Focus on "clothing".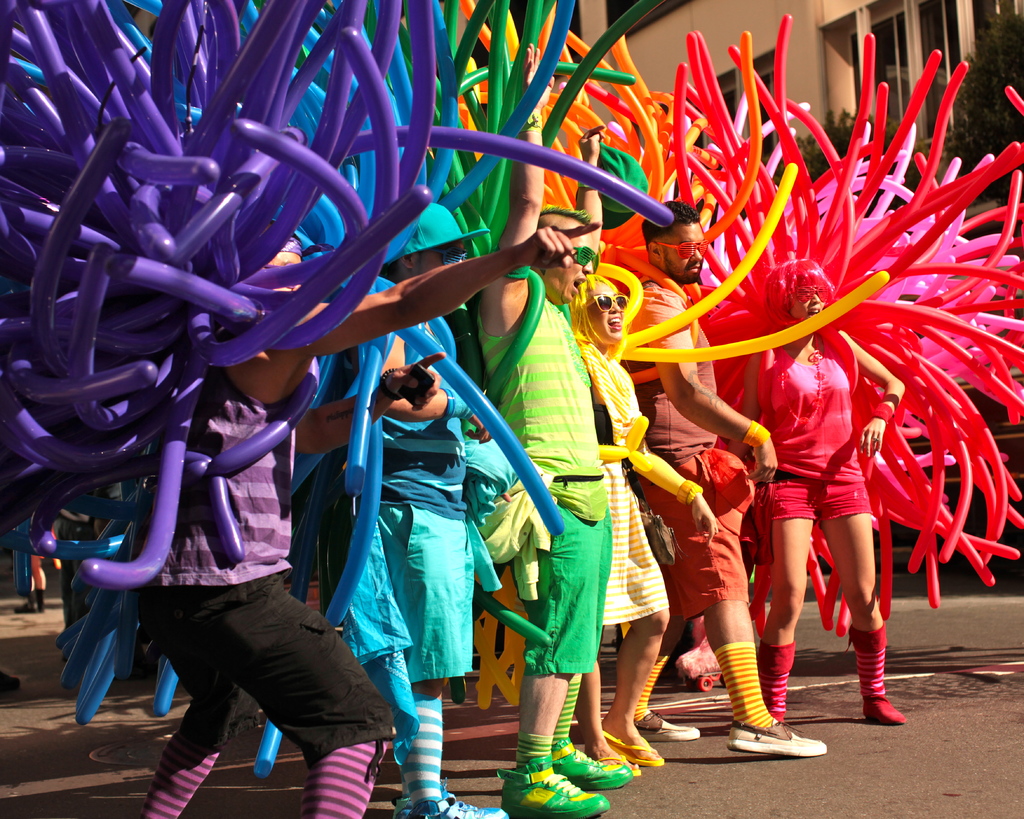
Focused at {"x1": 474, "y1": 261, "x2": 616, "y2": 688}.
